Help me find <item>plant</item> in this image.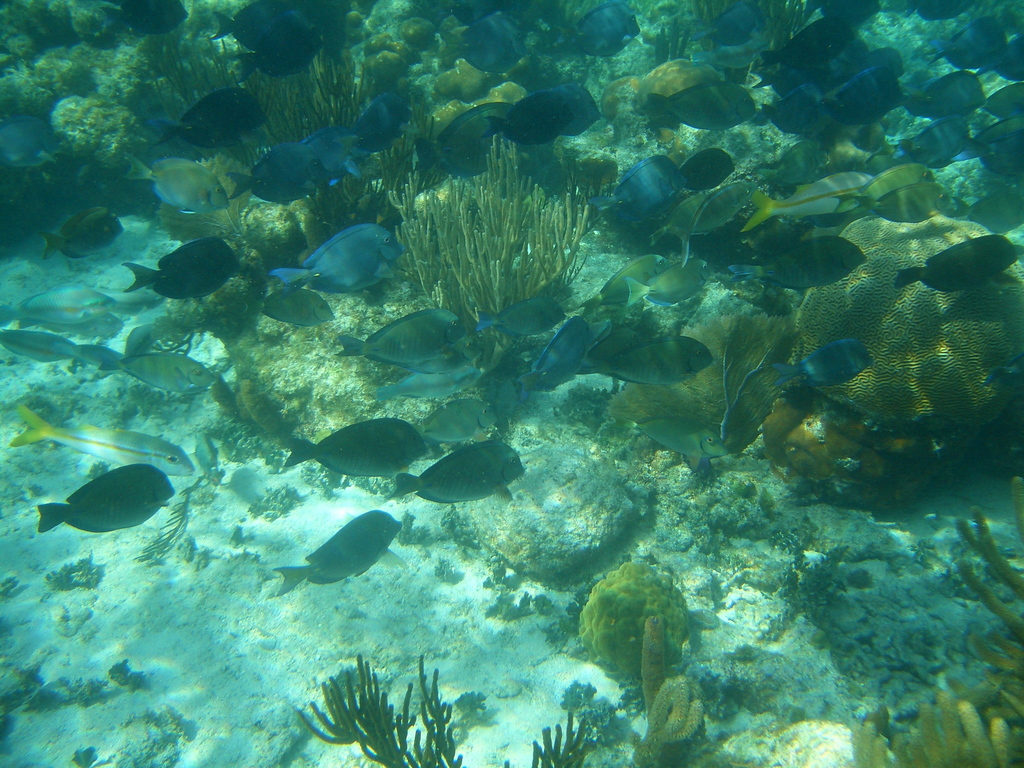
Found it: 479, 554, 557, 622.
